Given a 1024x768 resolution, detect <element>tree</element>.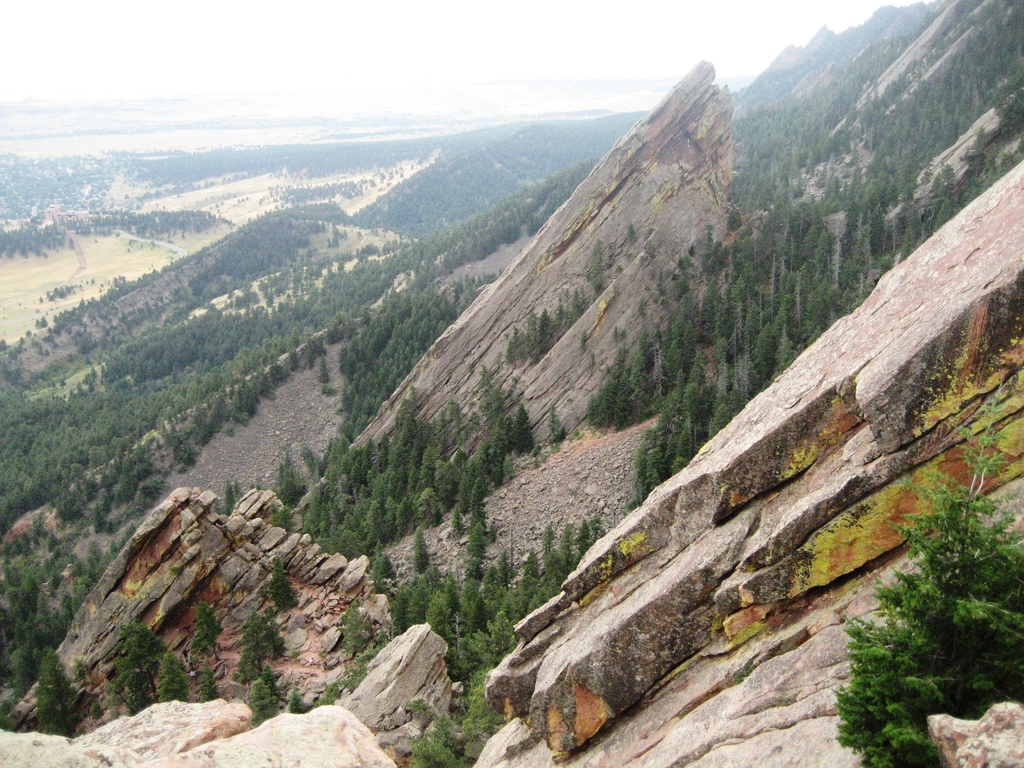
<bbox>828, 358, 1023, 767</bbox>.
